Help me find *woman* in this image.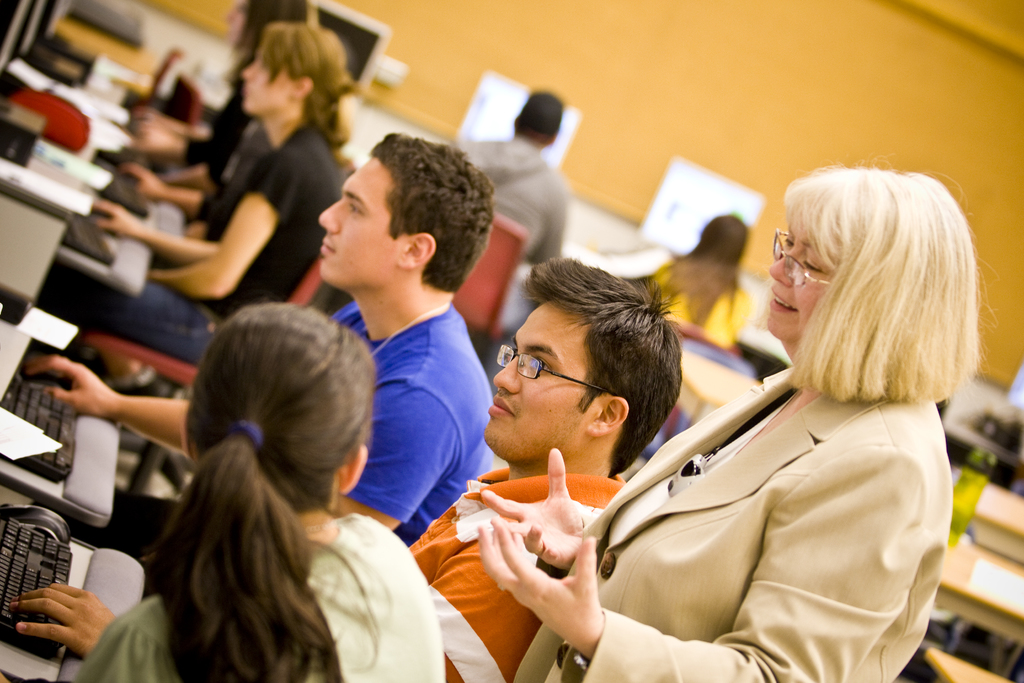
Found it: 476 163 995 682.
